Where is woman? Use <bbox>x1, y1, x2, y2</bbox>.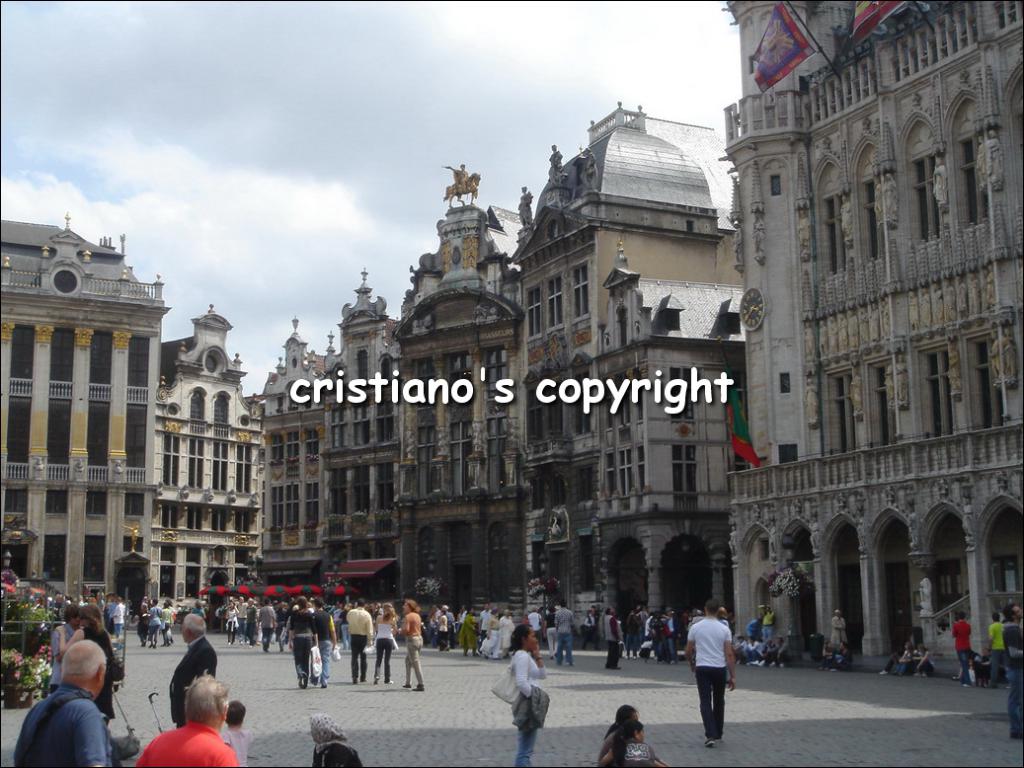
<bbox>48, 607, 121, 724</bbox>.
